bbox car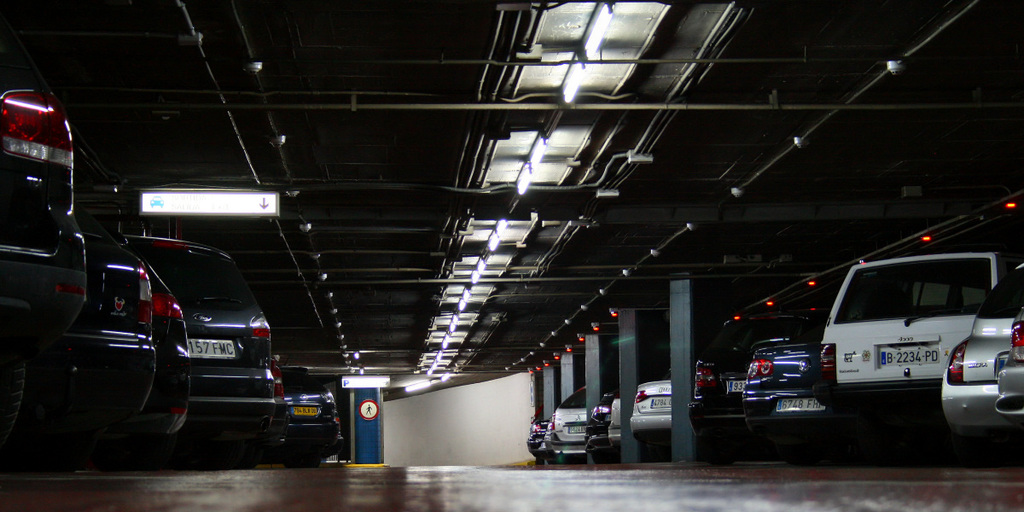
[0, 71, 81, 451]
